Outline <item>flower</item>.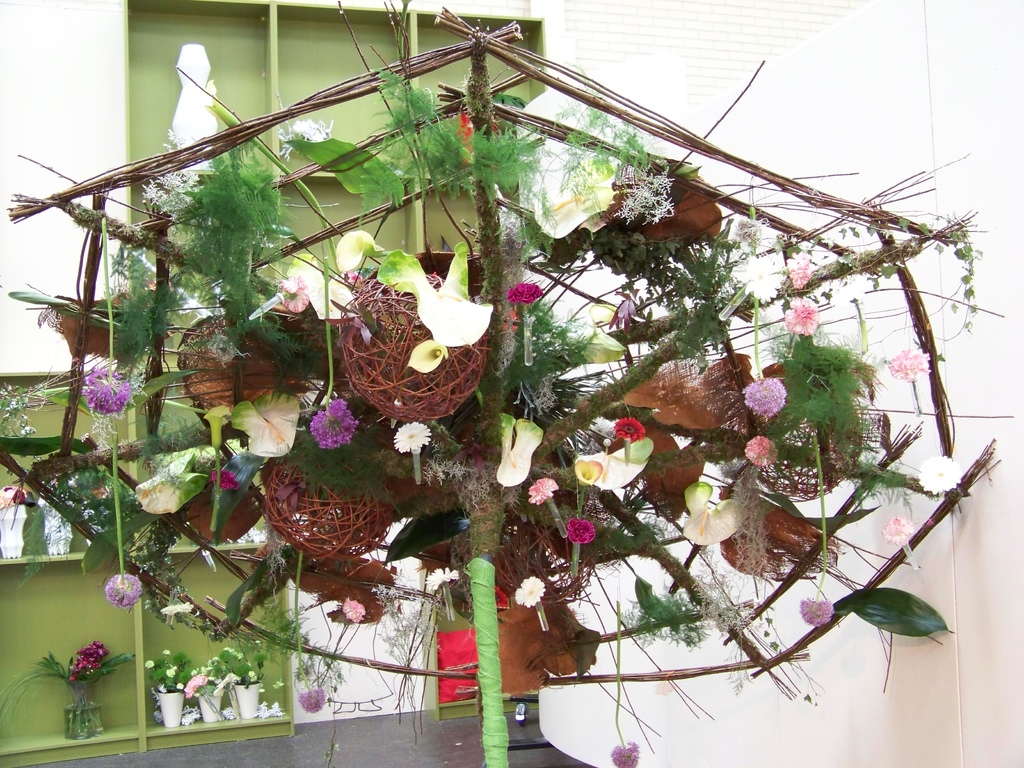
Outline: [left=614, top=419, right=644, bottom=439].
